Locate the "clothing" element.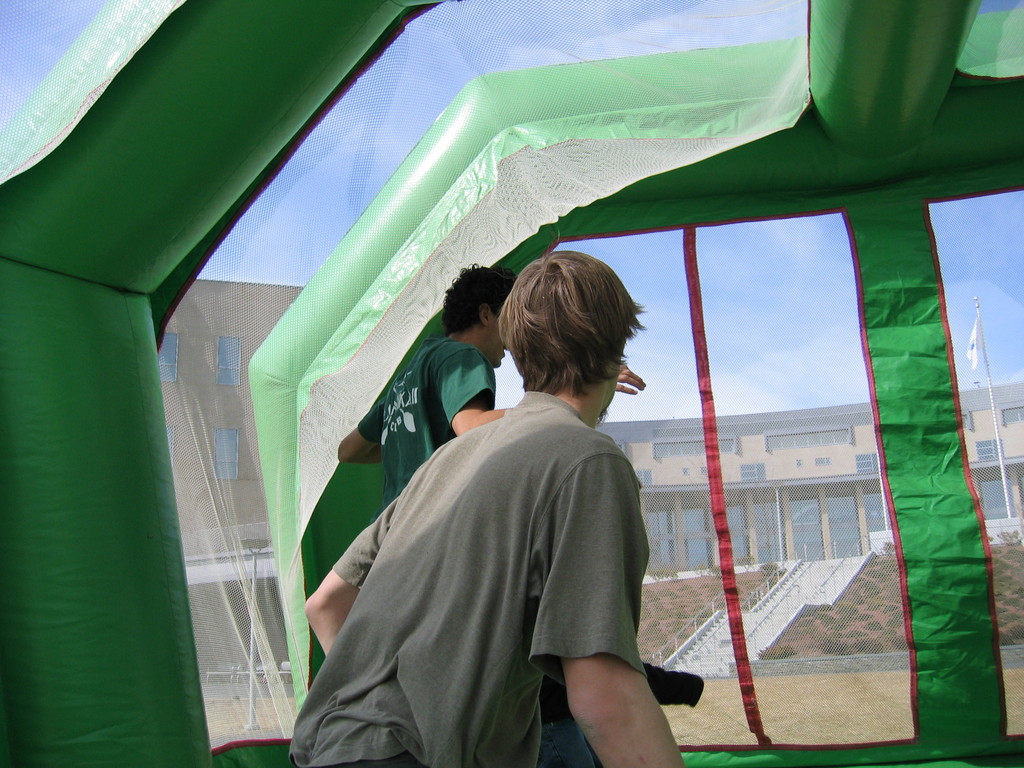
Element bbox: 357 336 495 524.
